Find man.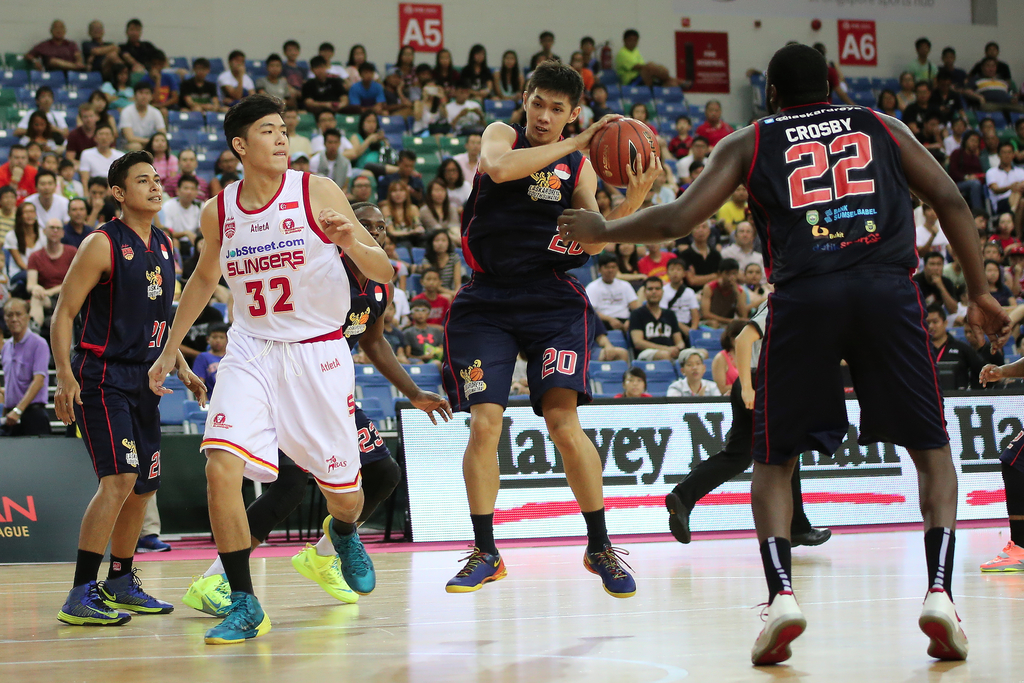
select_region(26, 91, 65, 119).
